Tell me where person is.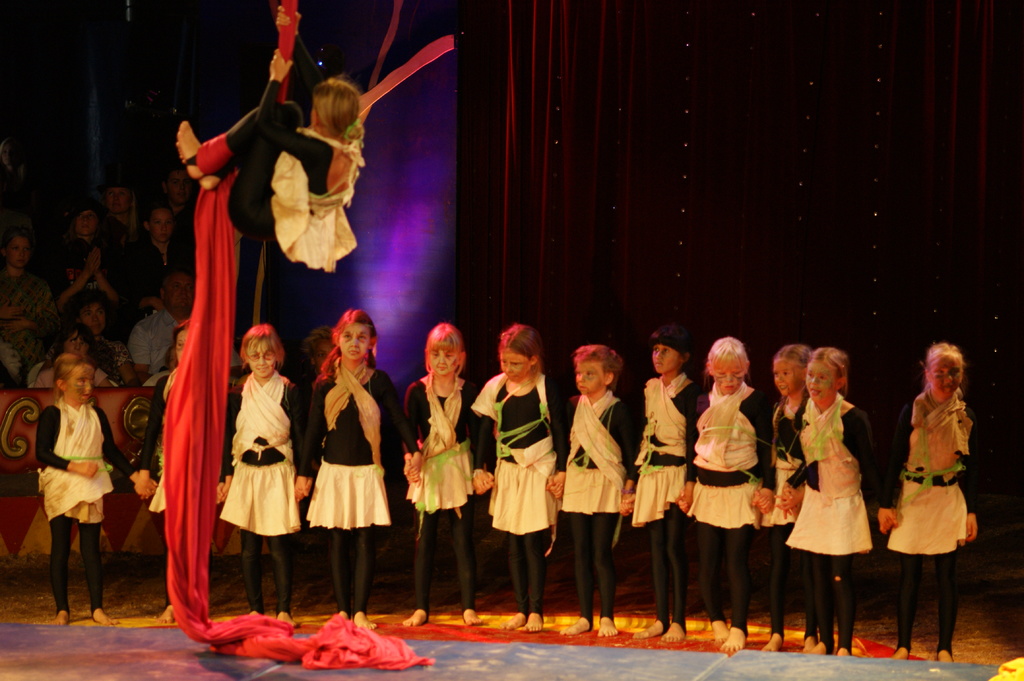
person is at crop(406, 324, 494, 627).
